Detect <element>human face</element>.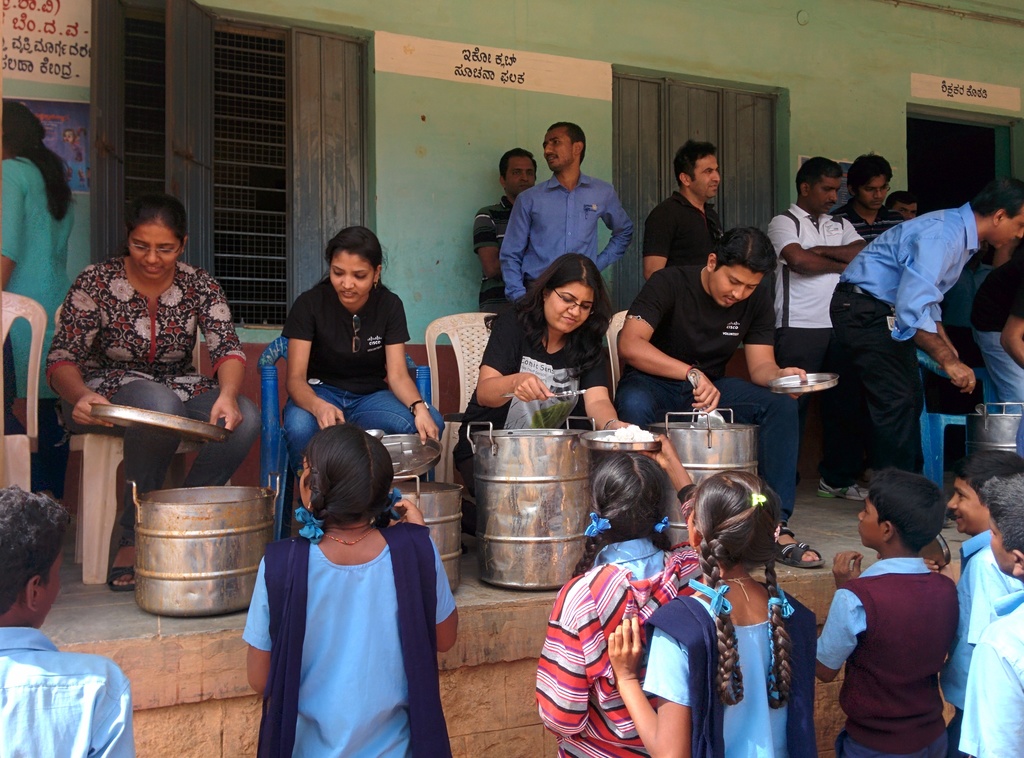
Detected at crop(546, 278, 595, 329).
